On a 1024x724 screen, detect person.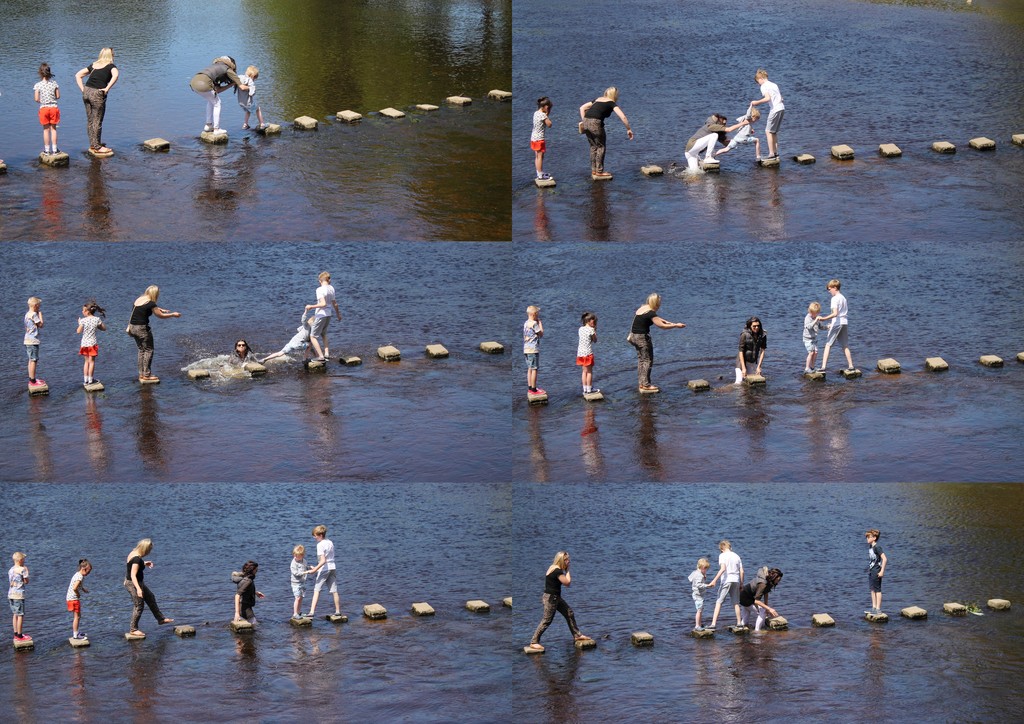
(x1=683, y1=108, x2=749, y2=170).
